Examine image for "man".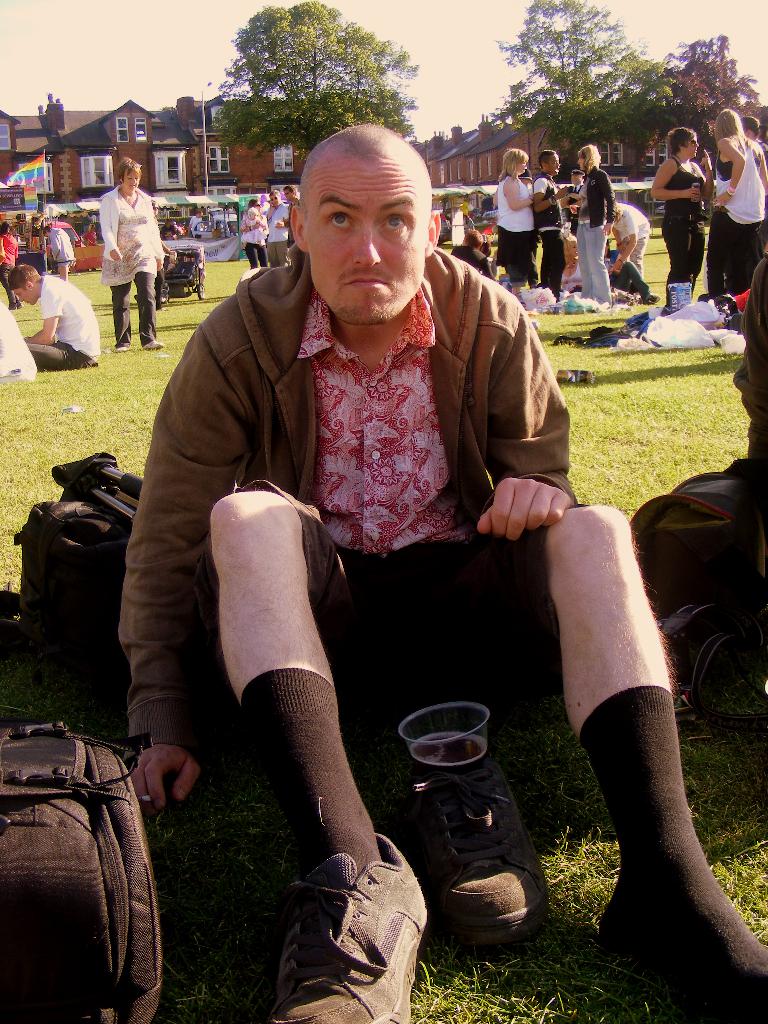
Examination result: box=[282, 182, 305, 207].
